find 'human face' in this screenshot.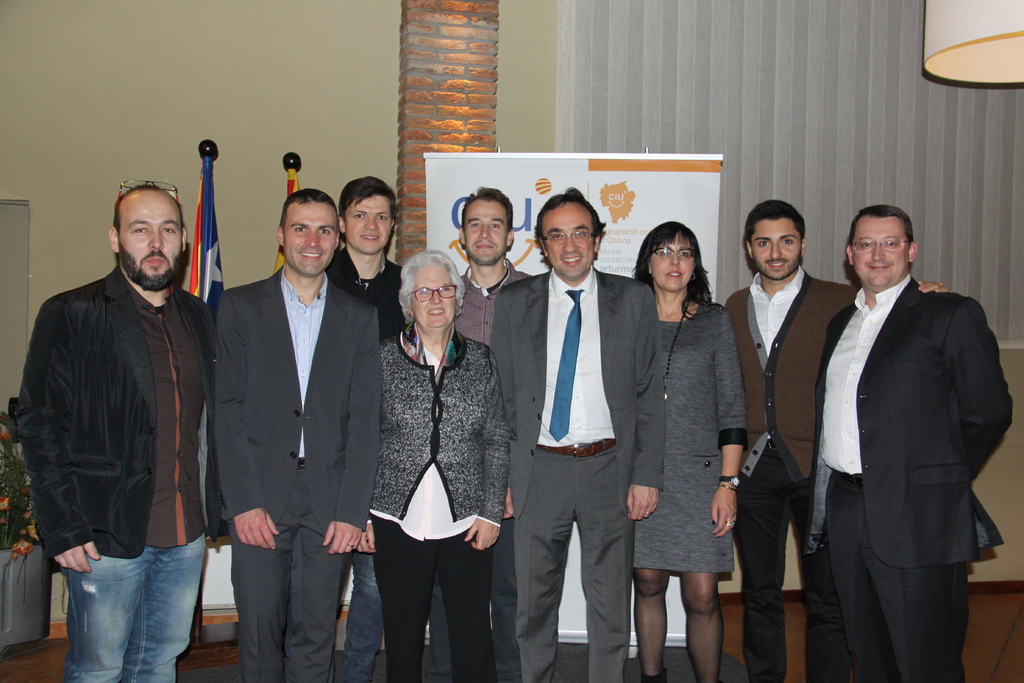
The bounding box for 'human face' is (286,201,339,277).
